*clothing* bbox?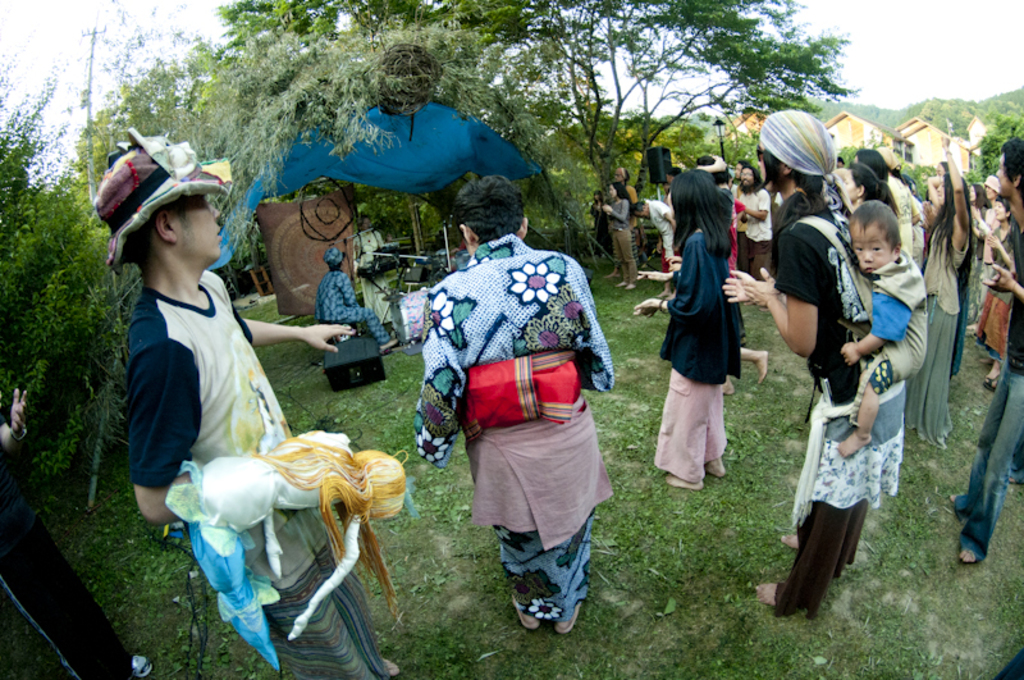
[left=588, top=188, right=613, bottom=254]
